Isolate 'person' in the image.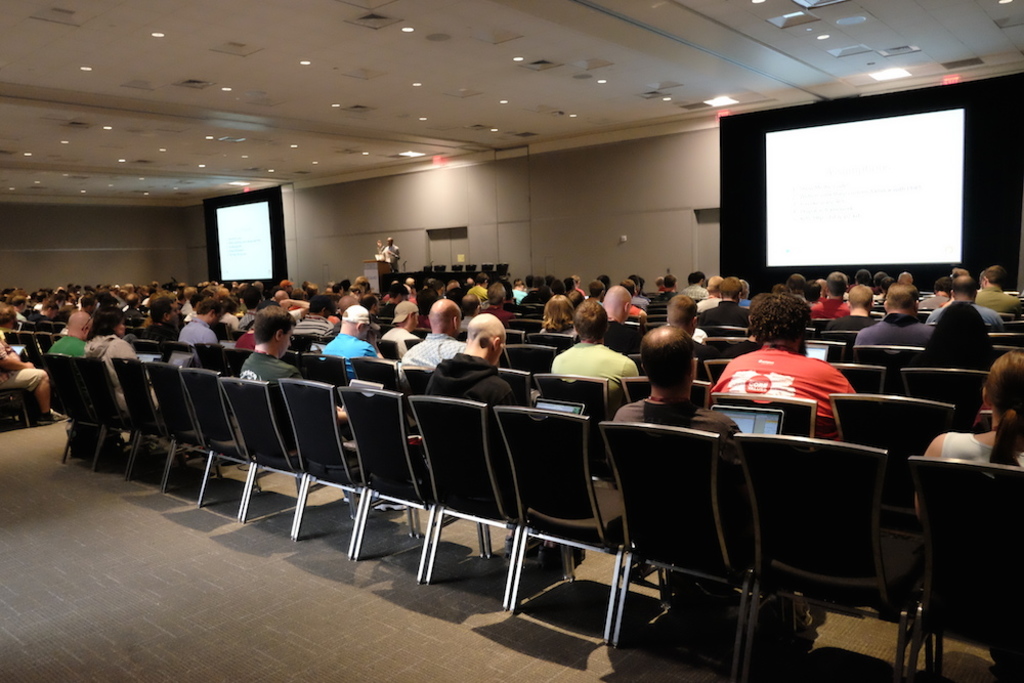
Isolated region: BBox(926, 349, 1023, 472).
